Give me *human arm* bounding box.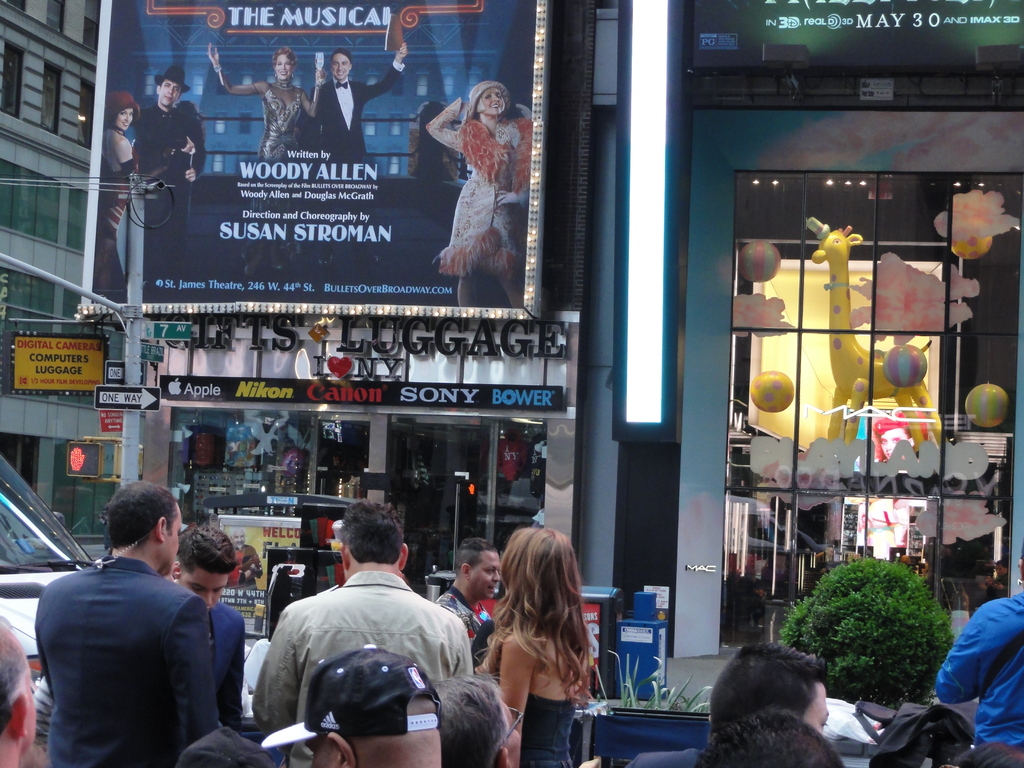
(left=132, top=108, right=195, bottom=154).
